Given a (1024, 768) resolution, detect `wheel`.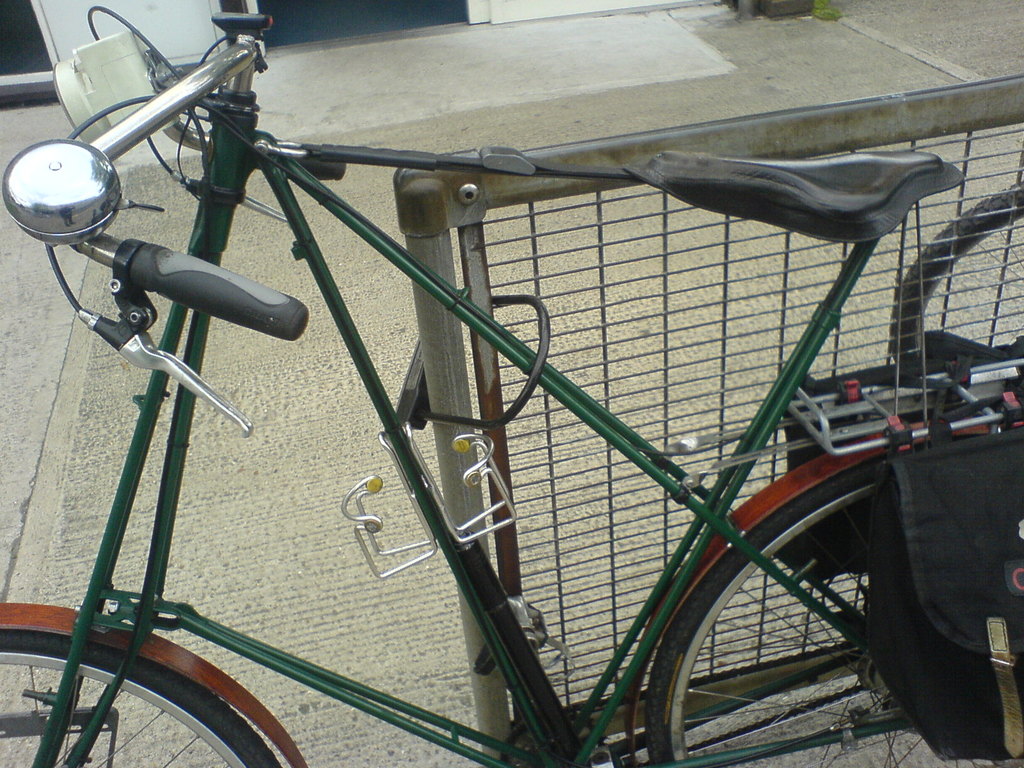
(649, 460, 1023, 767).
